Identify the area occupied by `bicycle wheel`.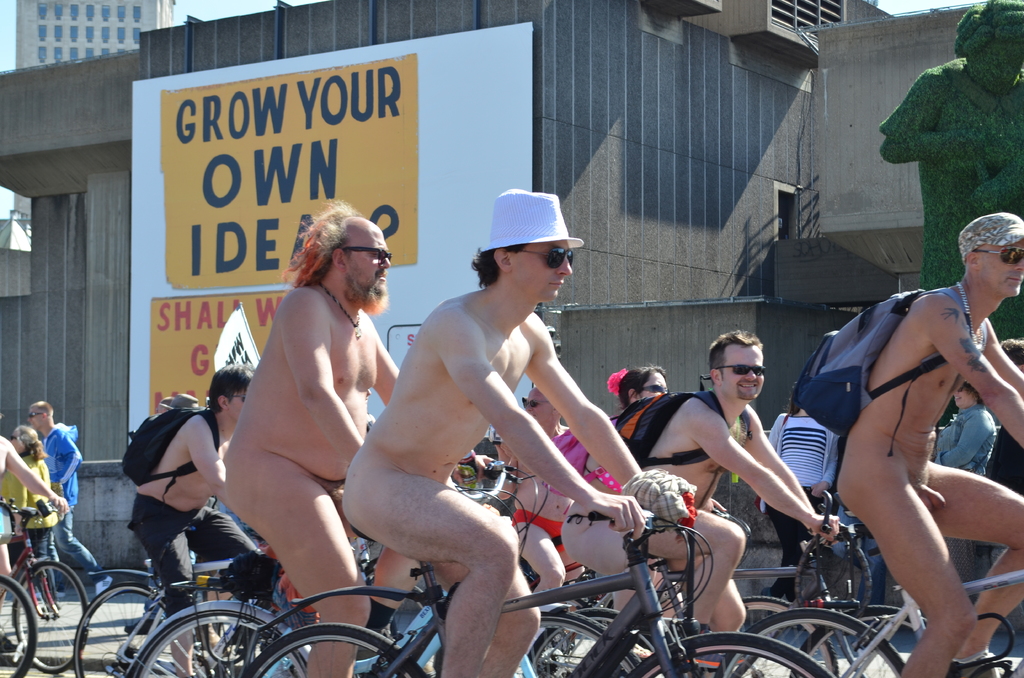
Area: 0/575/38/677.
